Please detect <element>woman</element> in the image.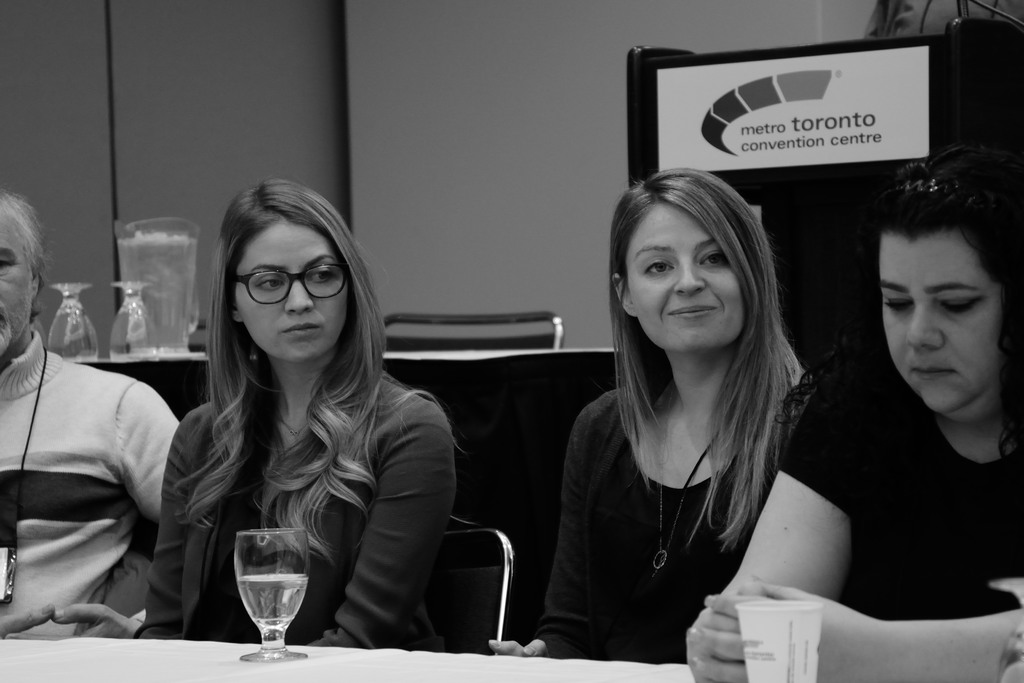
crop(669, 142, 1023, 682).
